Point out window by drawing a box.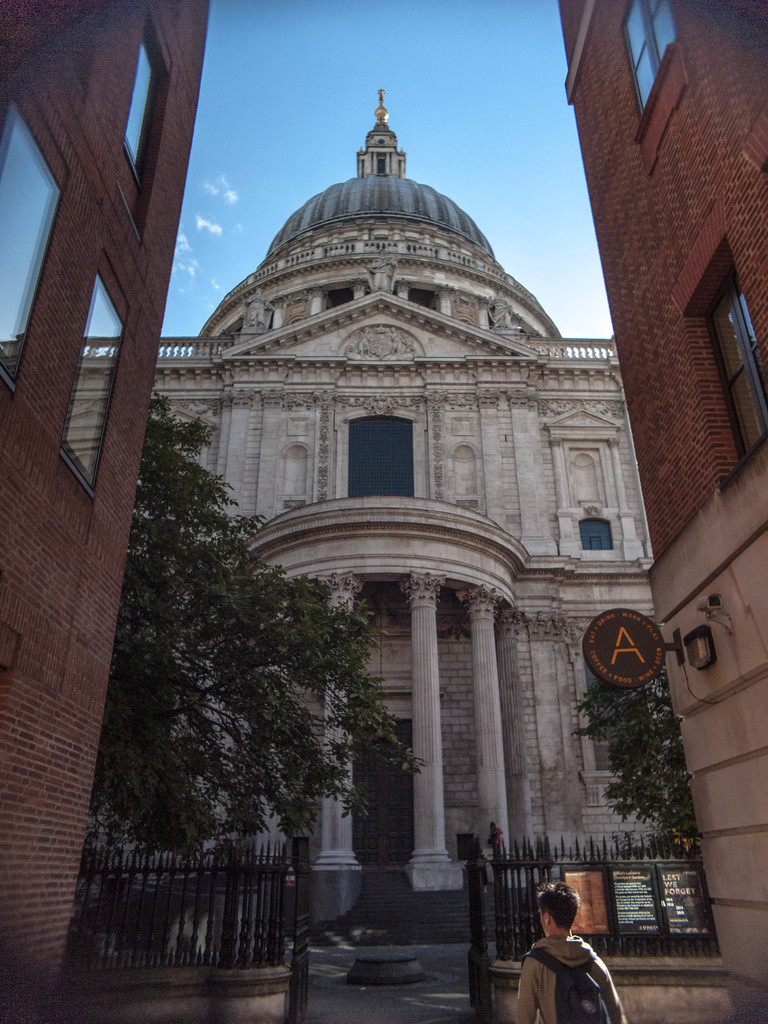
(left=2, top=92, right=60, bottom=395).
